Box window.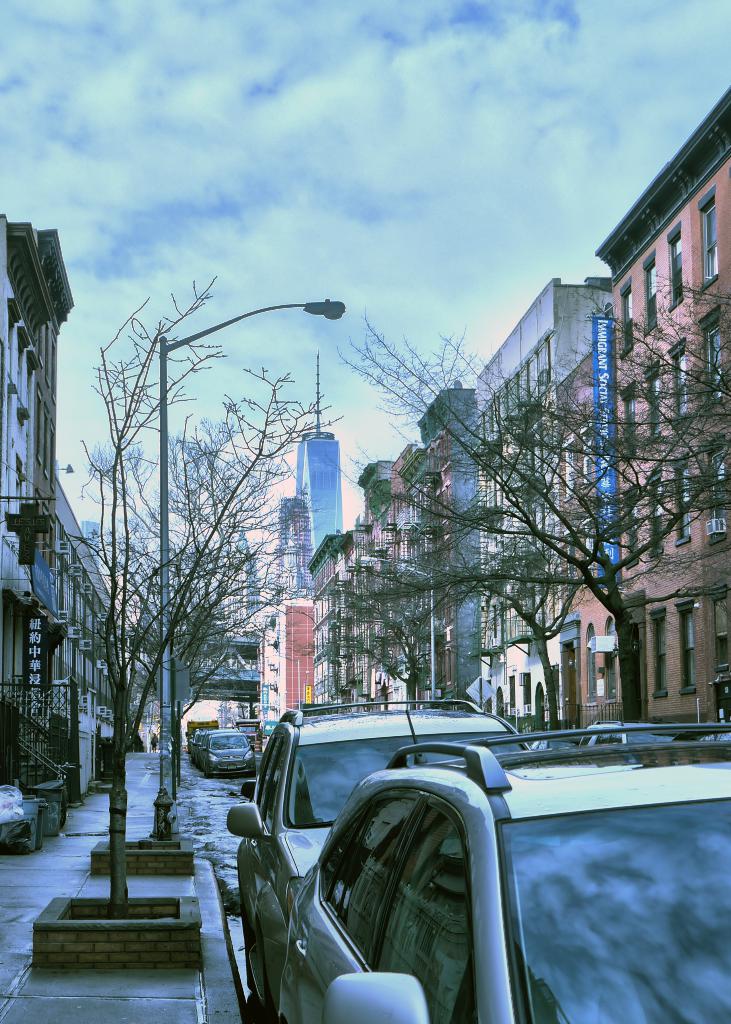
x1=613 y1=280 x2=641 y2=362.
